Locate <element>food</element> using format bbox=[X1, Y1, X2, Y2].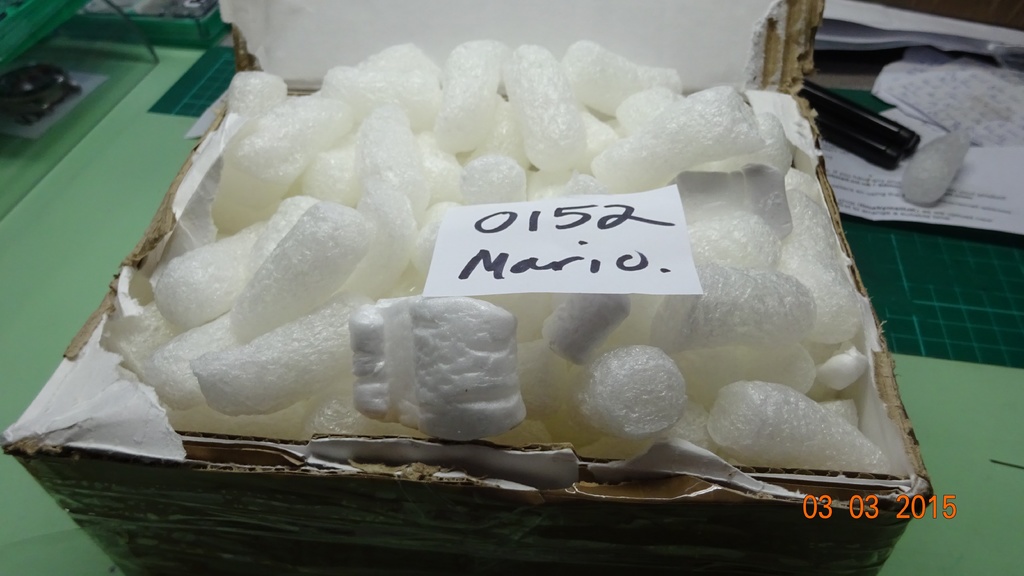
bbox=[592, 347, 698, 452].
